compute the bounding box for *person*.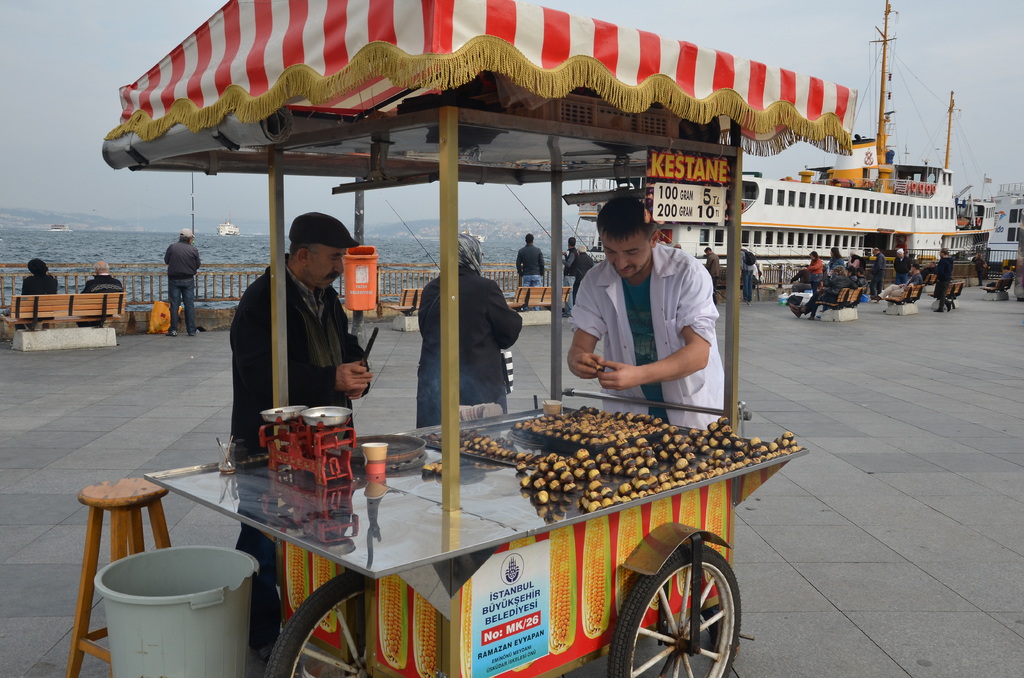
[x1=824, y1=250, x2=844, y2=273].
